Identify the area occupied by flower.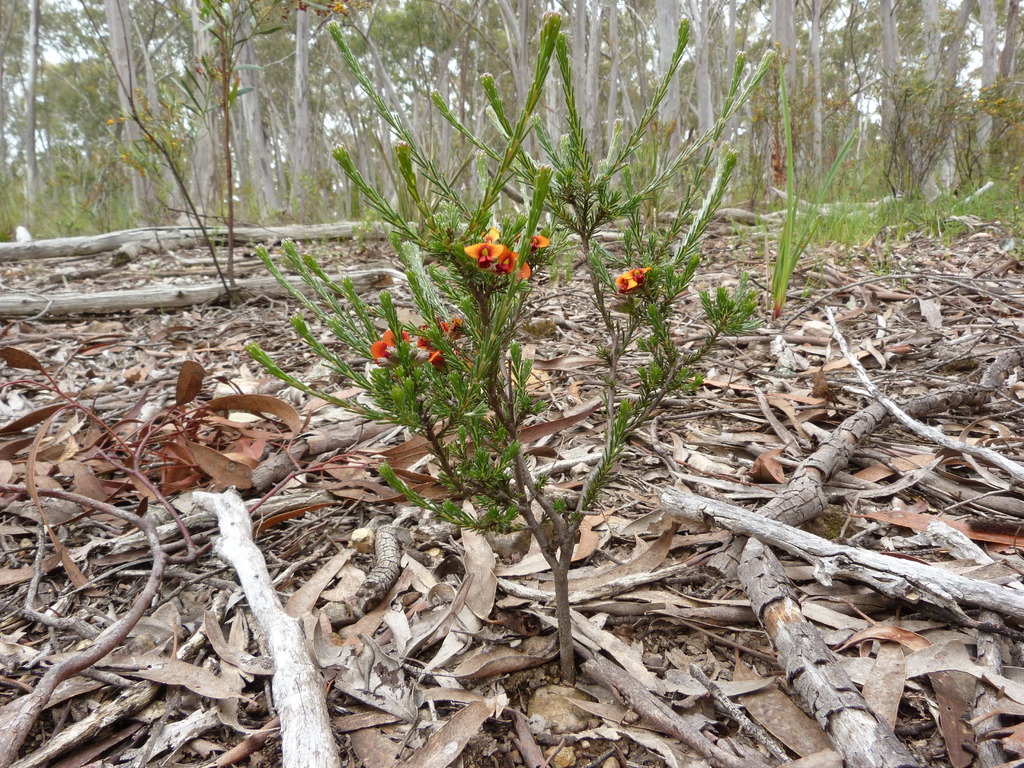
Area: bbox=[369, 323, 412, 374].
